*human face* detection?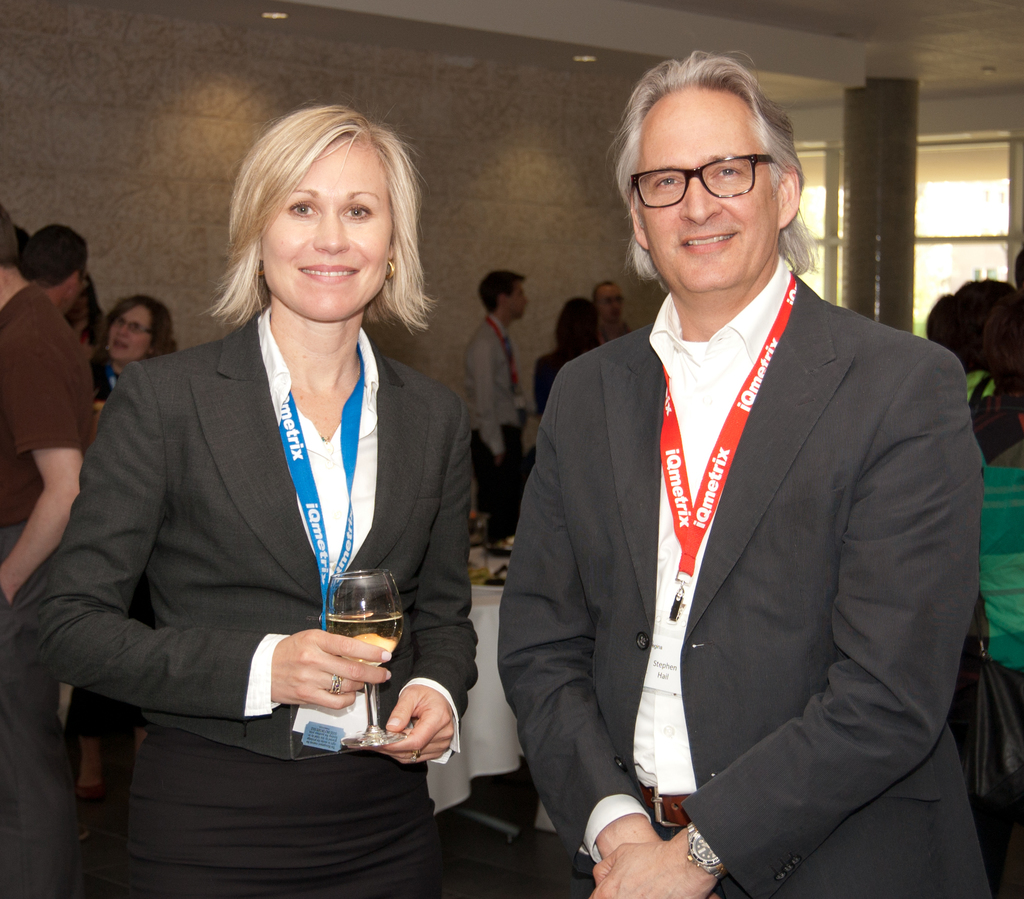
detection(596, 285, 622, 322)
